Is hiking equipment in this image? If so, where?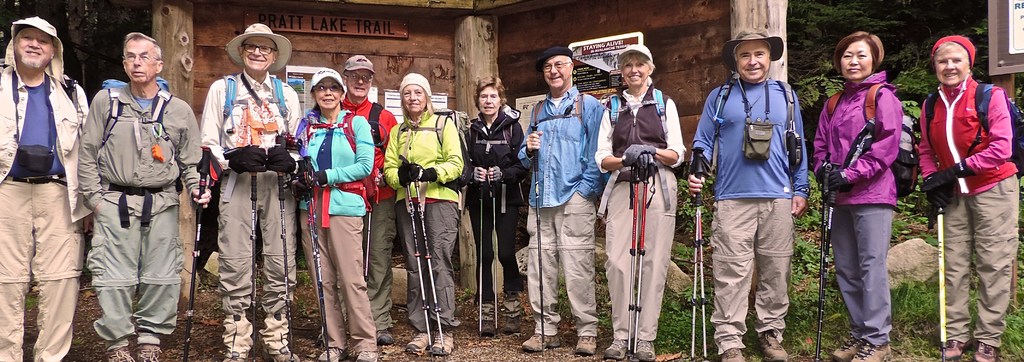
Yes, at (x1=362, y1=199, x2=374, y2=282).
